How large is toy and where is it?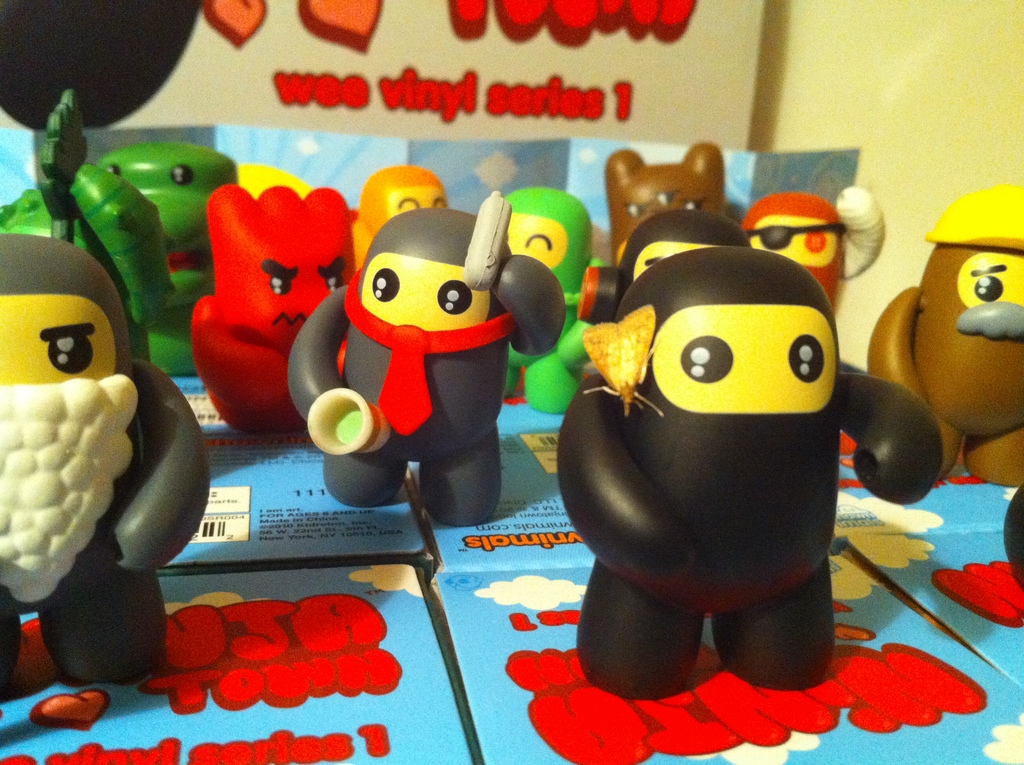
Bounding box: 1001/488/1023/593.
